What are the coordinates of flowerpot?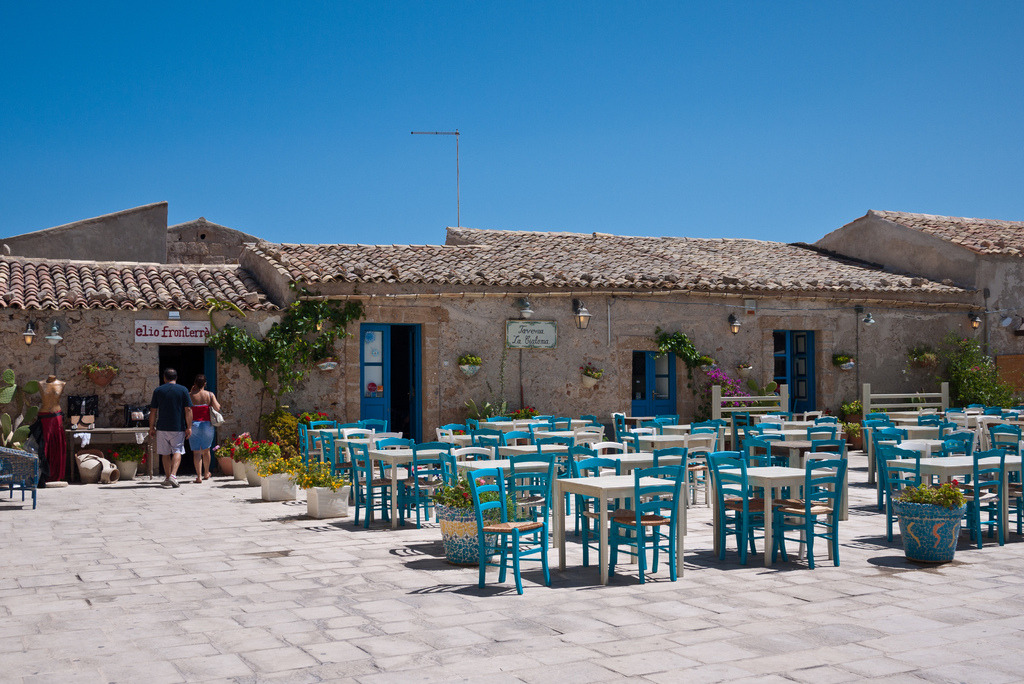
detection(73, 449, 104, 480).
